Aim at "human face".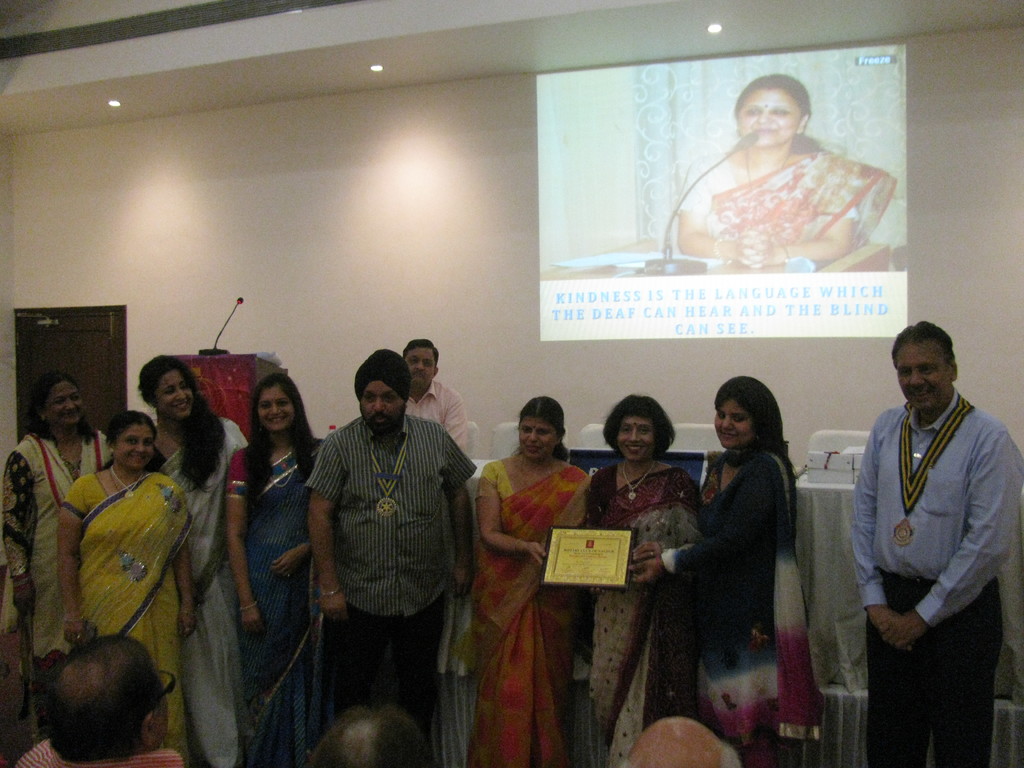
Aimed at 46,385,86,430.
